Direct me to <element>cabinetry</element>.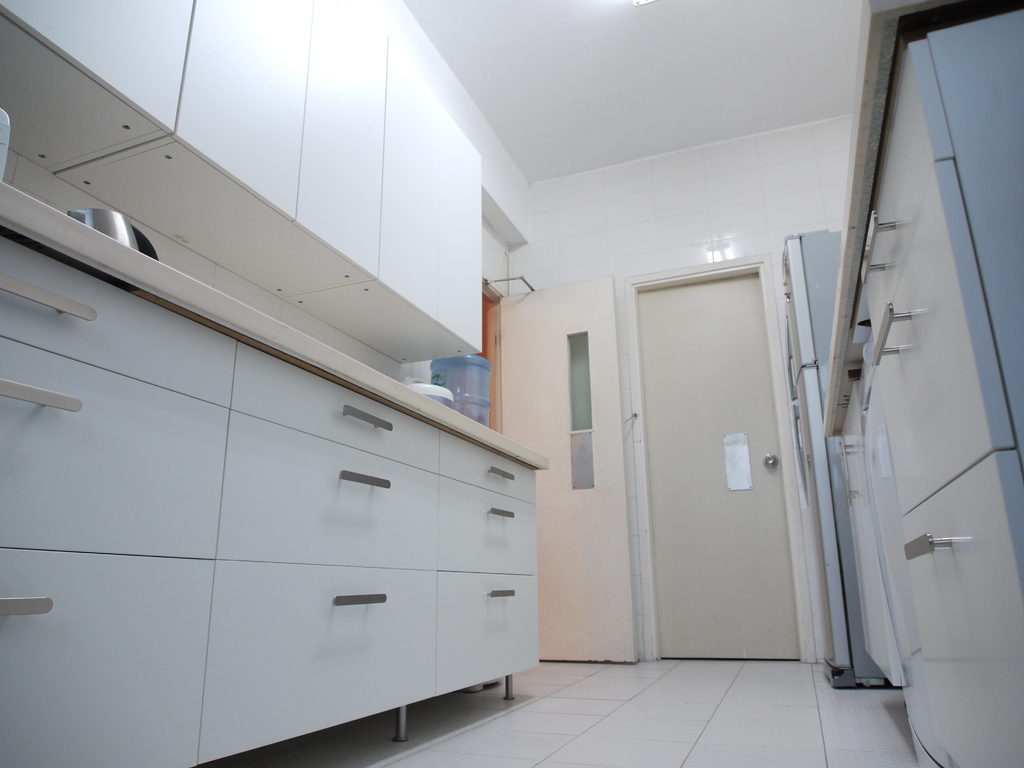
Direction: locate(0, 0, 481, 371).
